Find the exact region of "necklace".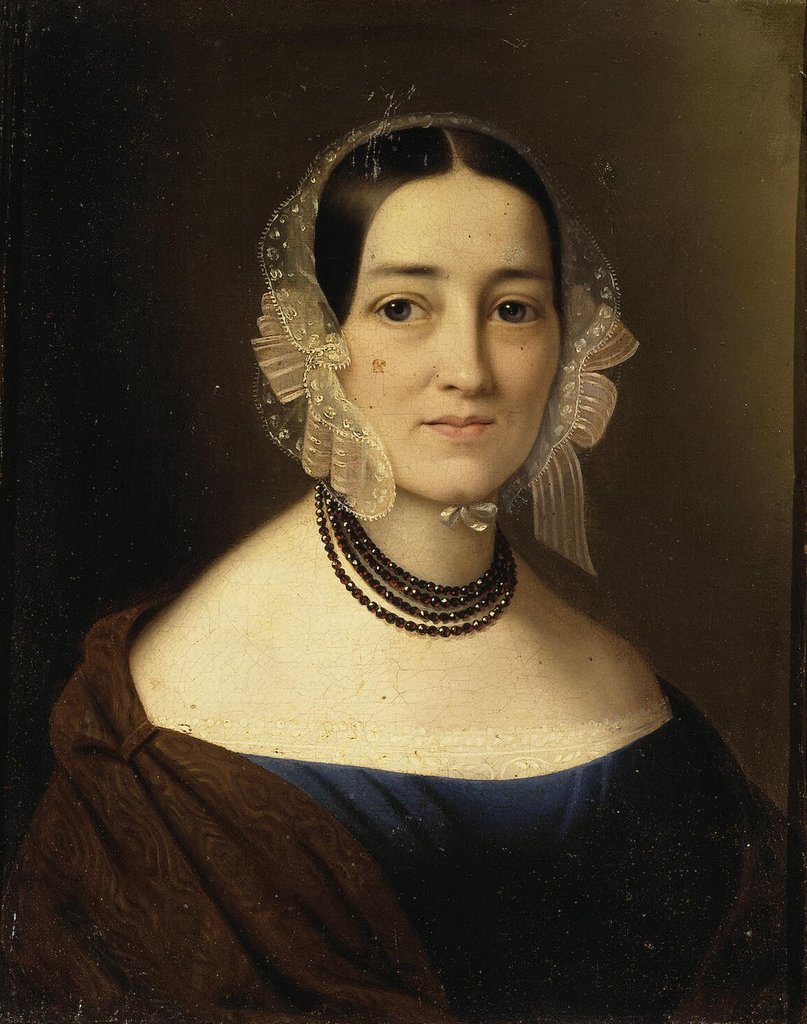
Exact region: x1=318, y1=488, x2=532, y2=647.
